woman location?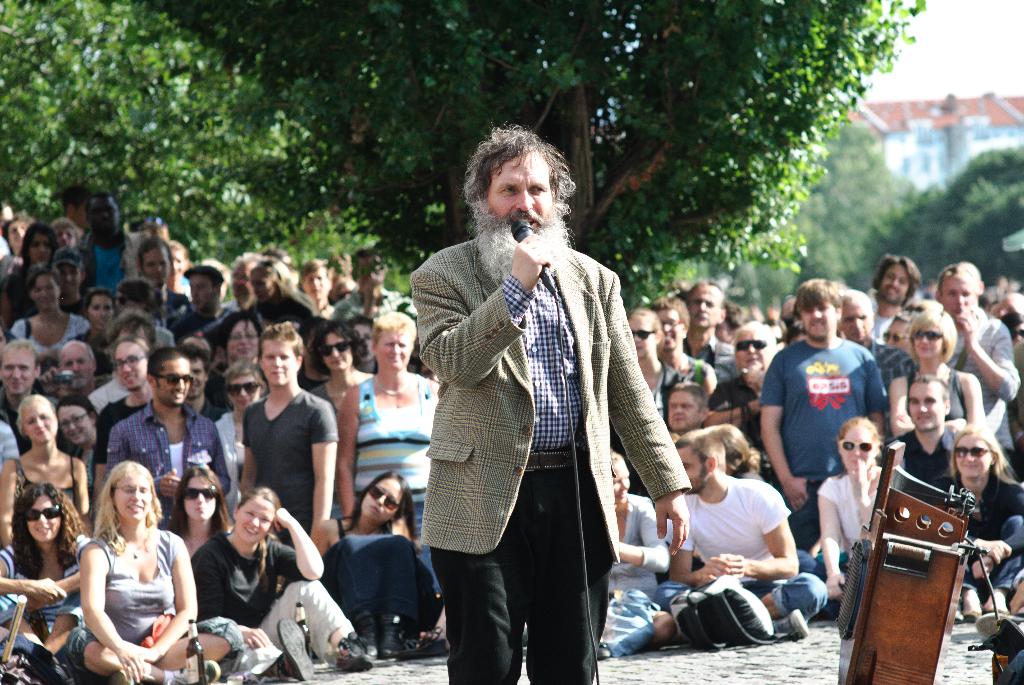
left=189, top=487, right=376, bottom=672
